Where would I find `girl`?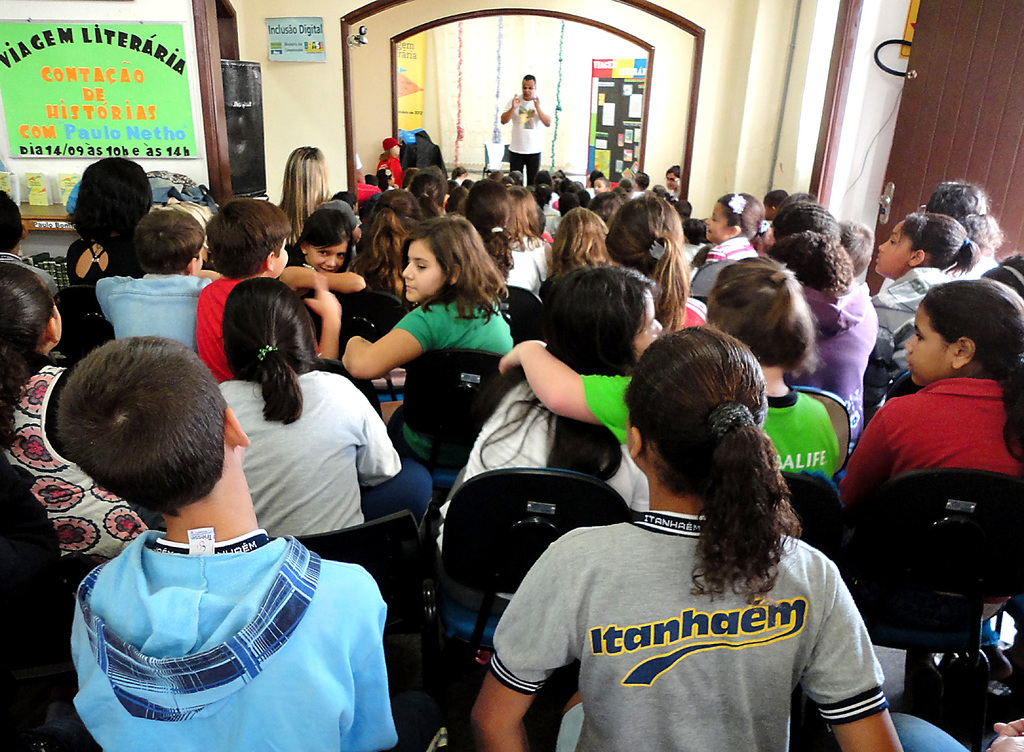
At (left=432, top=258, right=666, bottom=565).
